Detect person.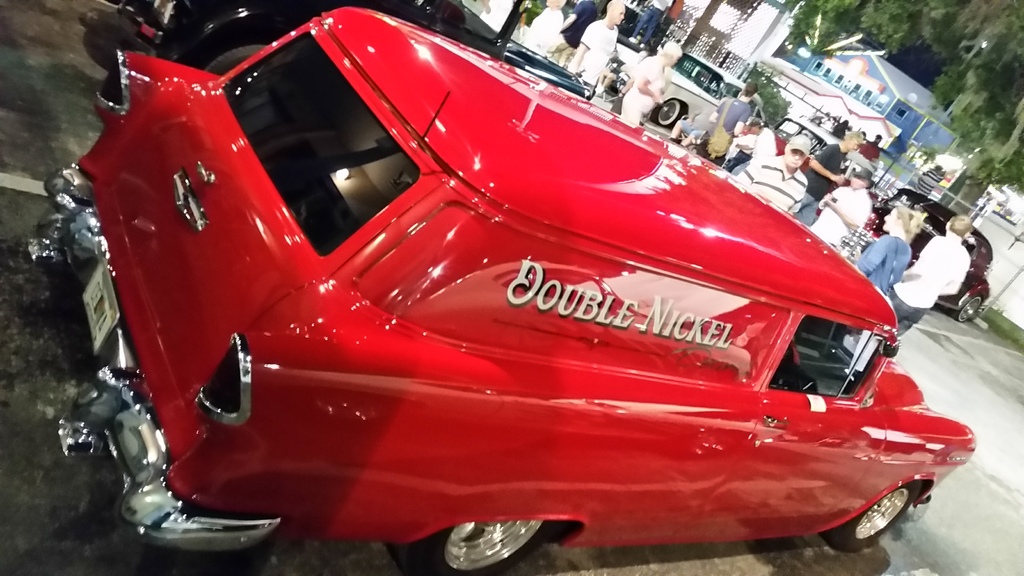
Detected at [left=885, top=214, right=972, bottom=339].
